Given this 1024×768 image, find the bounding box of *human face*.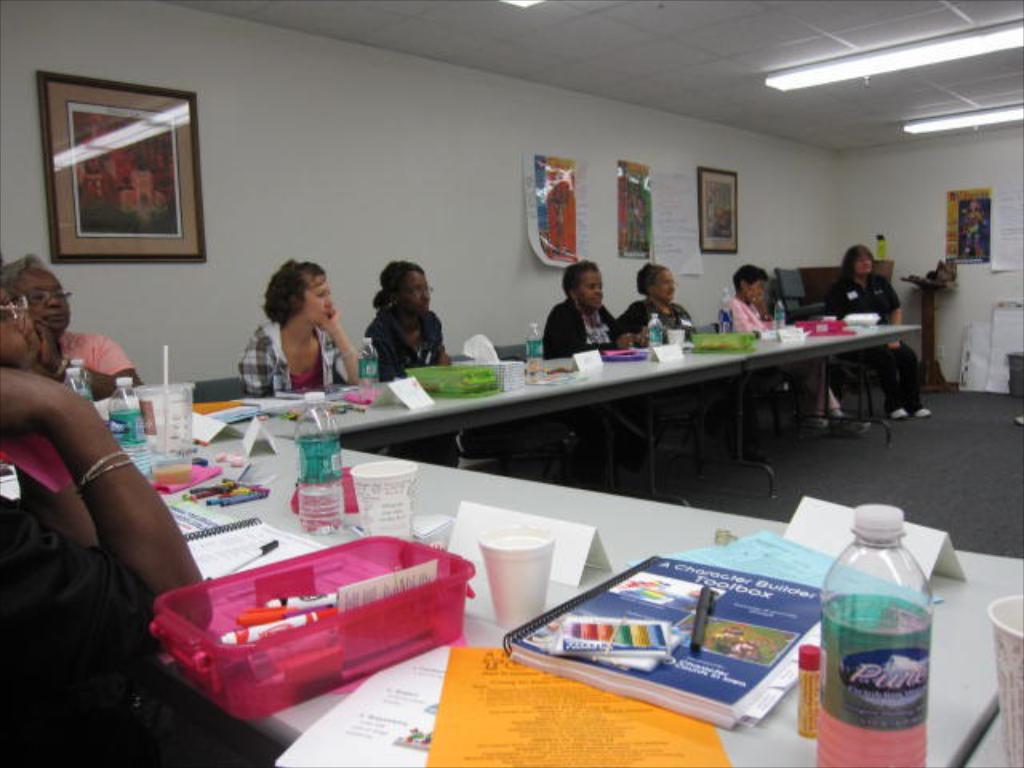
[x1=27, y1=266, x2=72, y2=334].
